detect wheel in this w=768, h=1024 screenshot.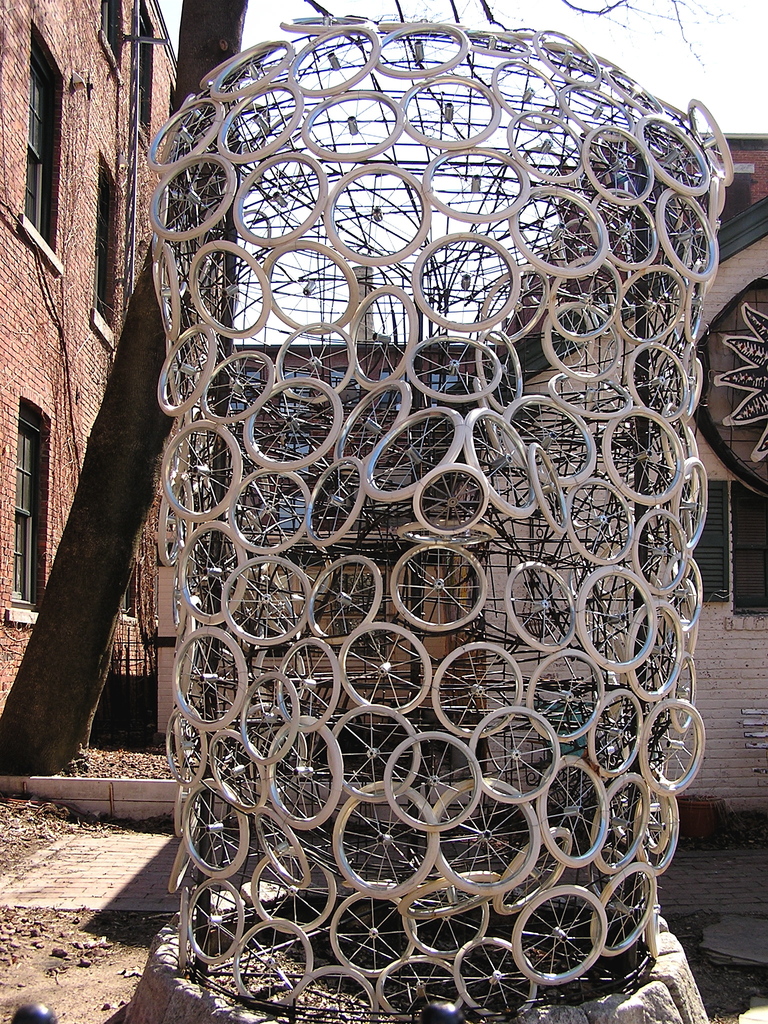
Detection: (376,953,467,1023).
